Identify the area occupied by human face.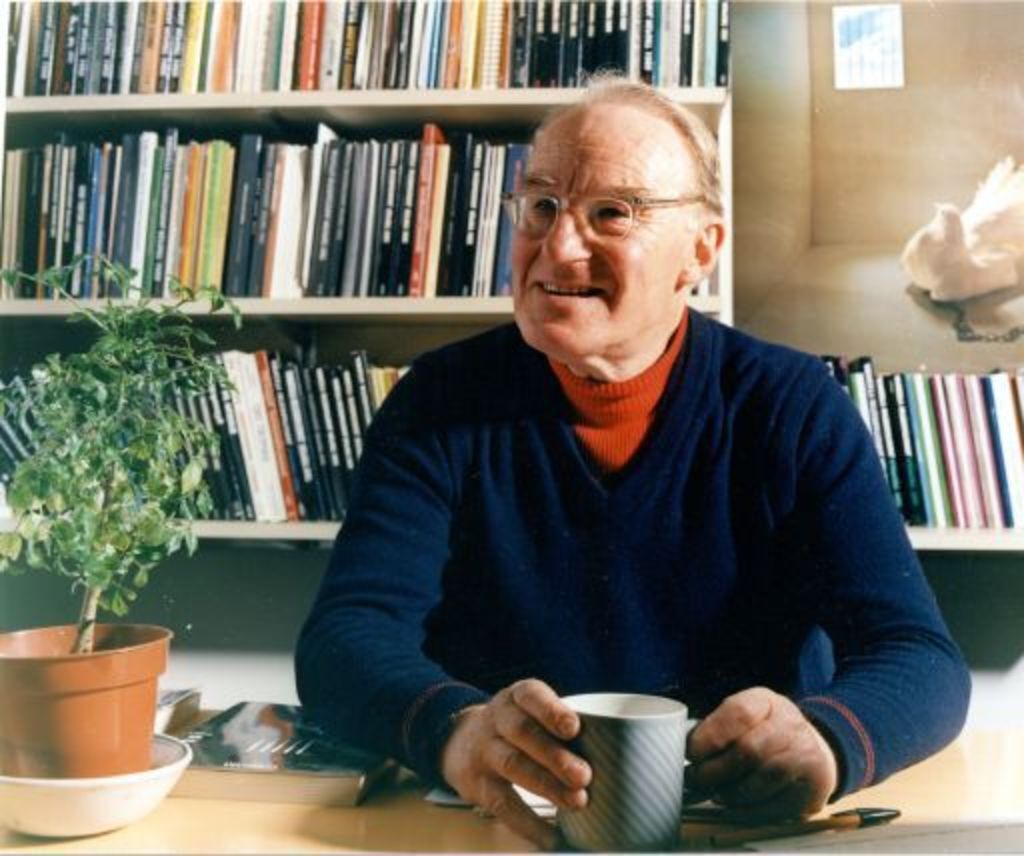
Area: <box>496,98,692,360</box>.
